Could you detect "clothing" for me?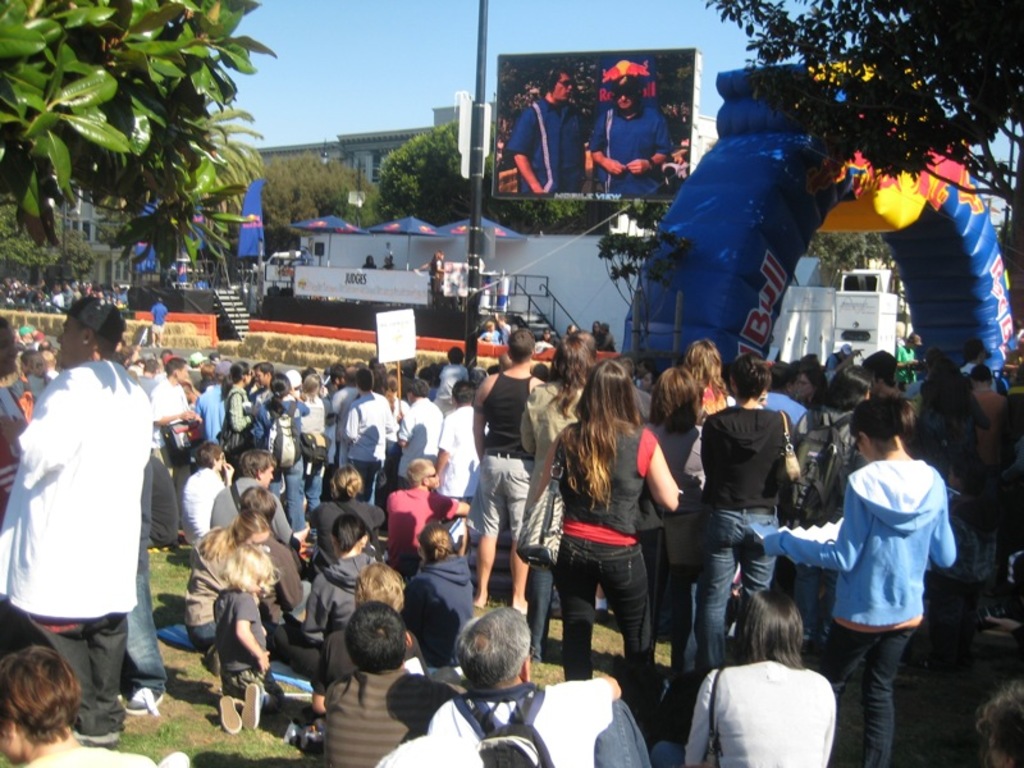
Detection result: locate(1015, 384, 1023, 526).
